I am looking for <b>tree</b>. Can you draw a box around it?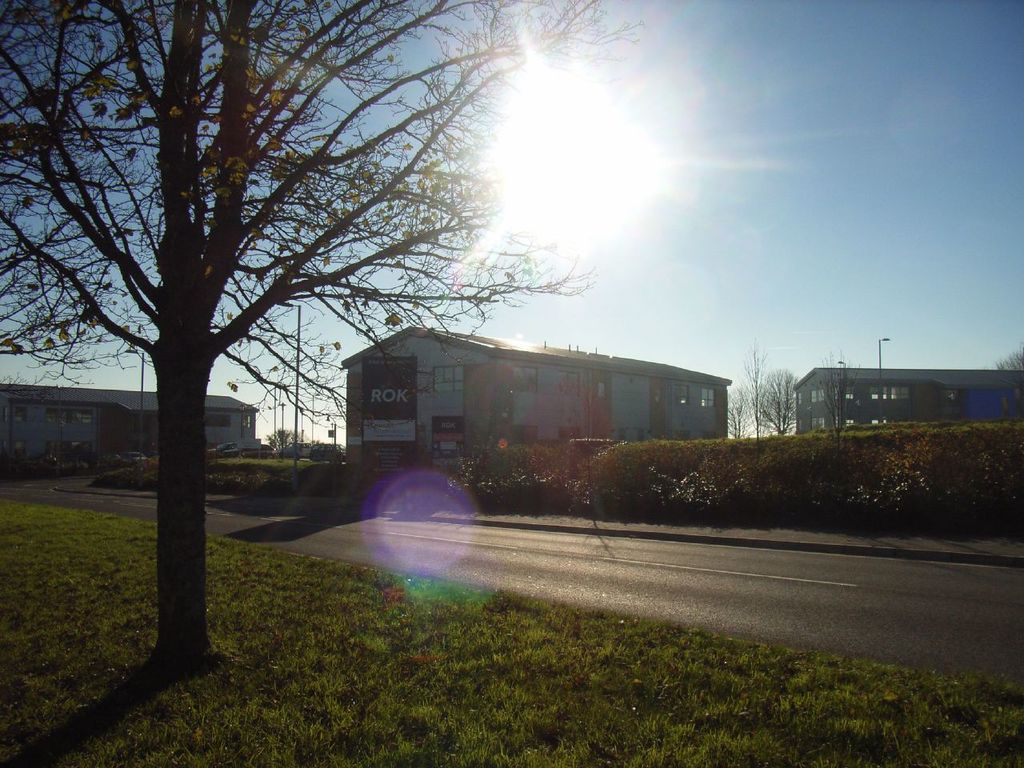
Sure, the bounding box is 725,382,755,439.
